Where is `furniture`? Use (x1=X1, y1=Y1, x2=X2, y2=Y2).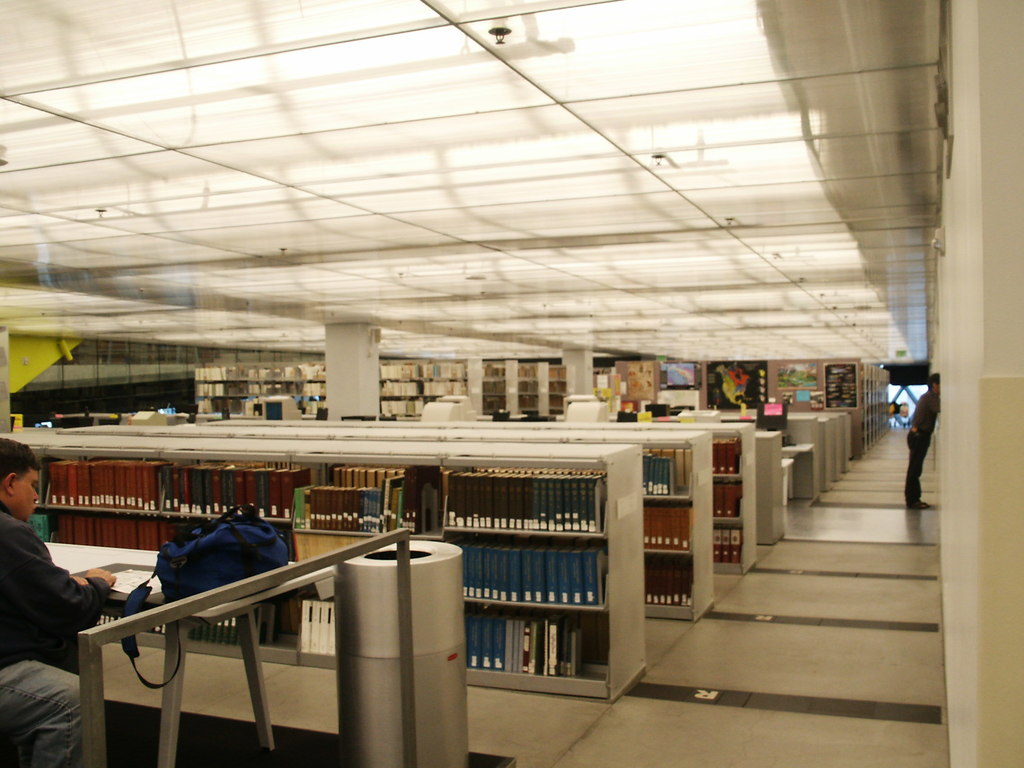
(x1=755, y1=430, x2=785, y2=548).
